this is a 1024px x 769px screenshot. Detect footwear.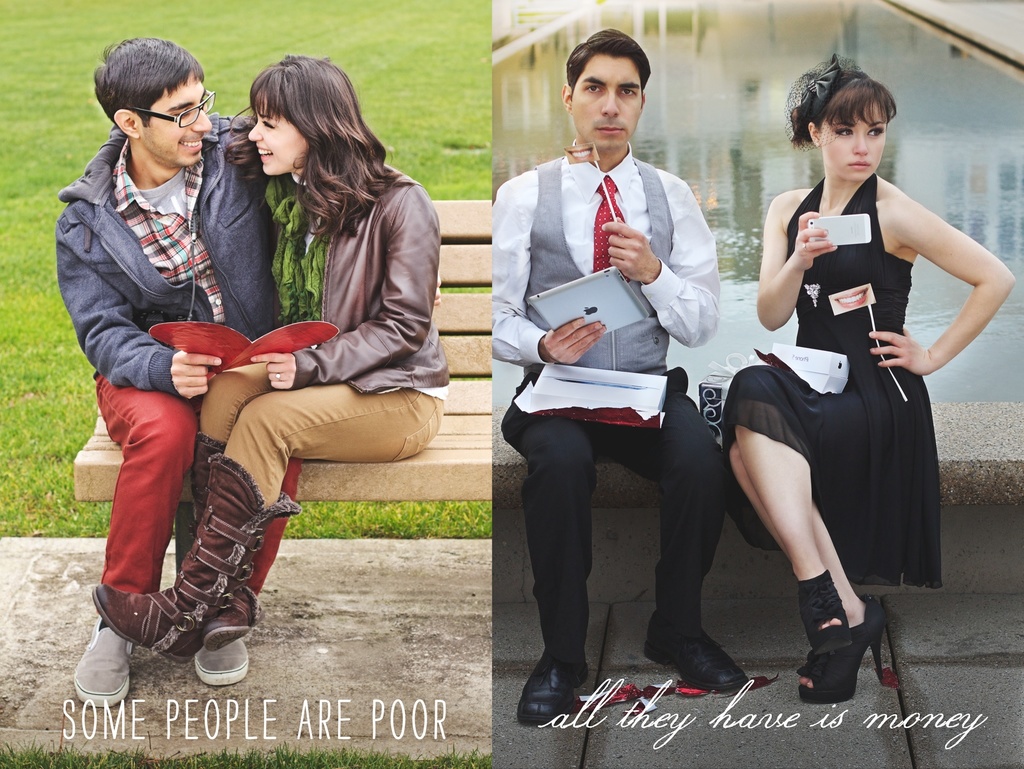
{"left": 794, "top": 606, "right": 886, "bottom": 702}.
